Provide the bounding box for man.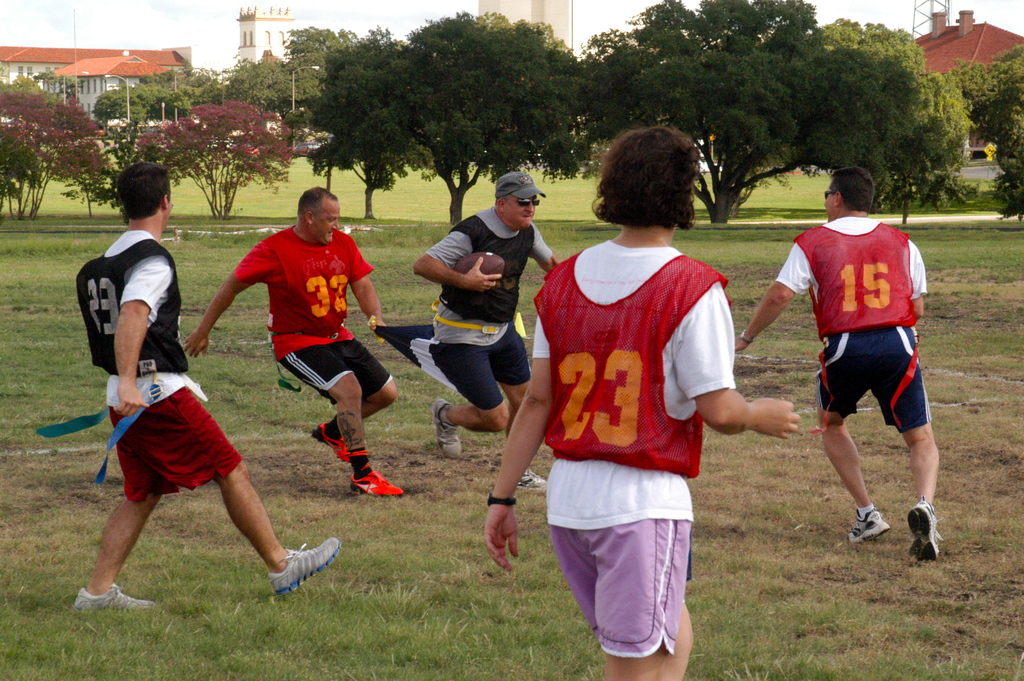
381,167,571,494.
